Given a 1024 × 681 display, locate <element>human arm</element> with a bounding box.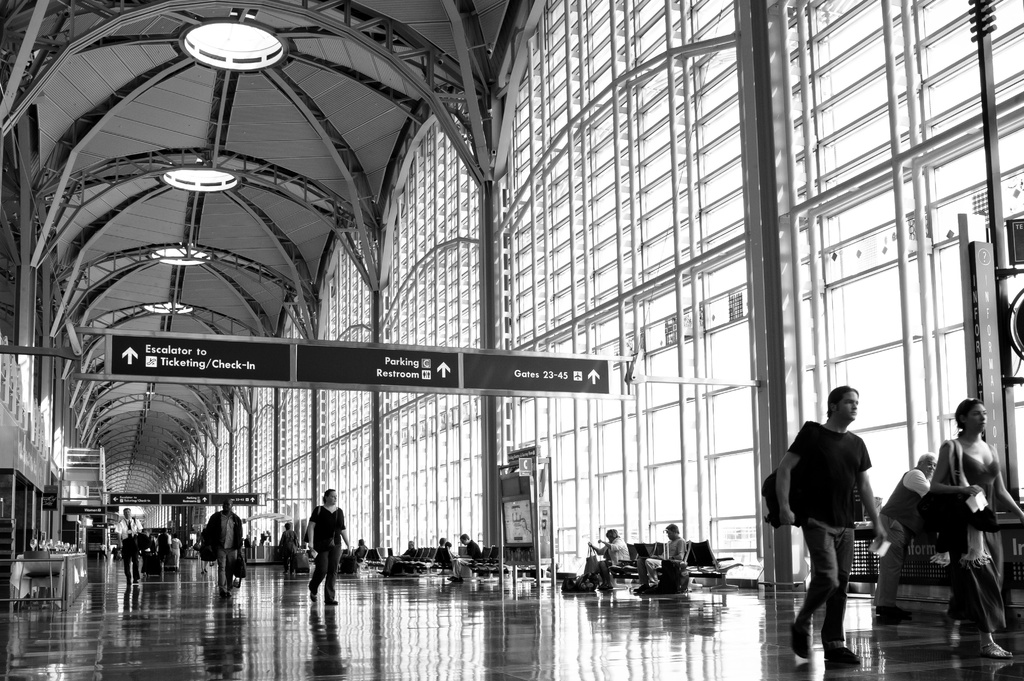
Located: 852/440/890/549.
